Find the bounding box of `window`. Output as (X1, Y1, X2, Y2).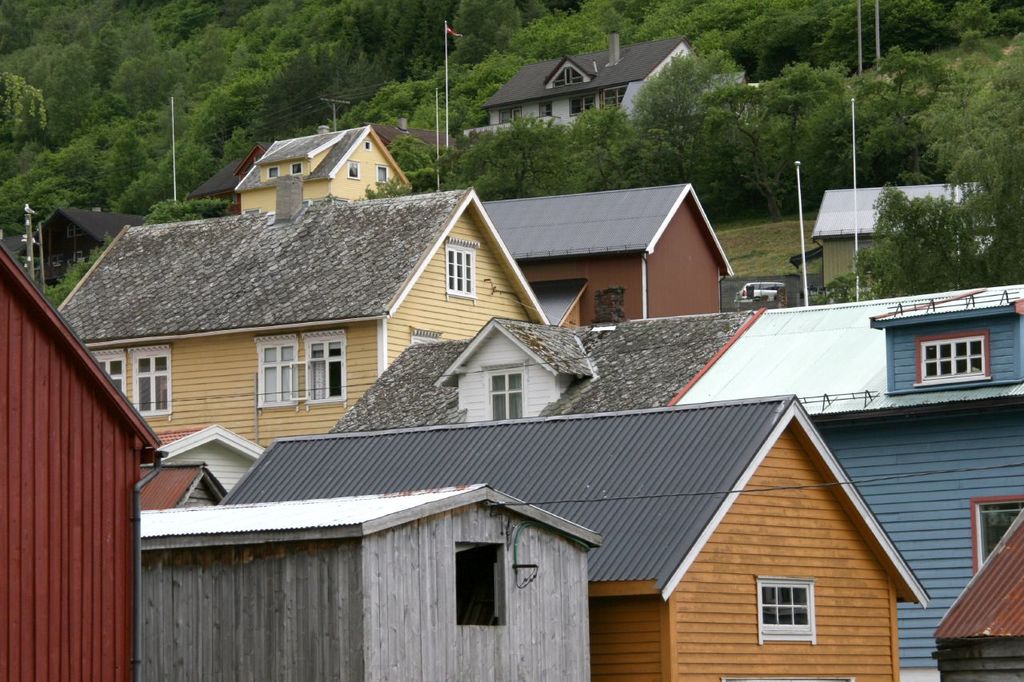
(254, 333, 302, 414).
